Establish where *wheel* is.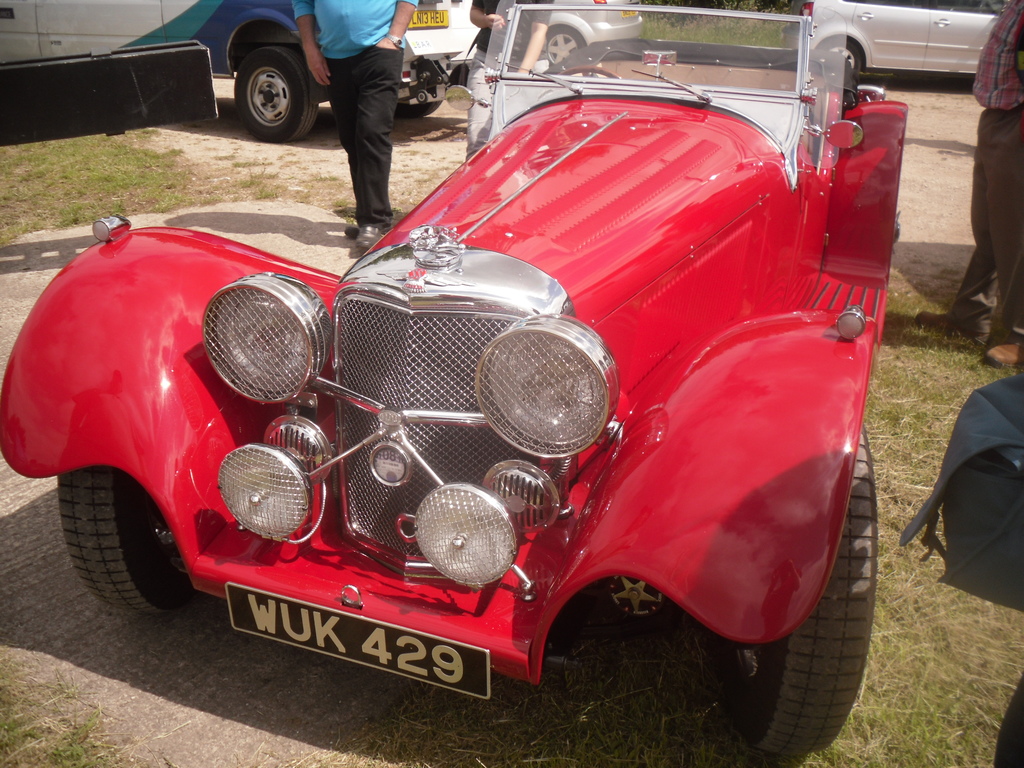
Established at bbox=(230, 45, 318, 141).
